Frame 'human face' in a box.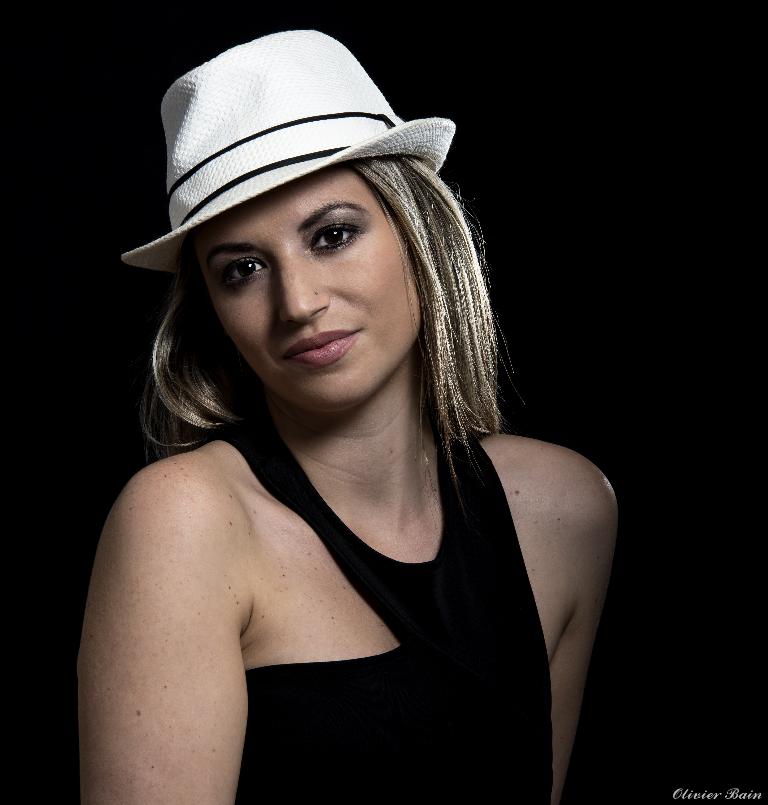
select_region(193, 177, 418, 416).
